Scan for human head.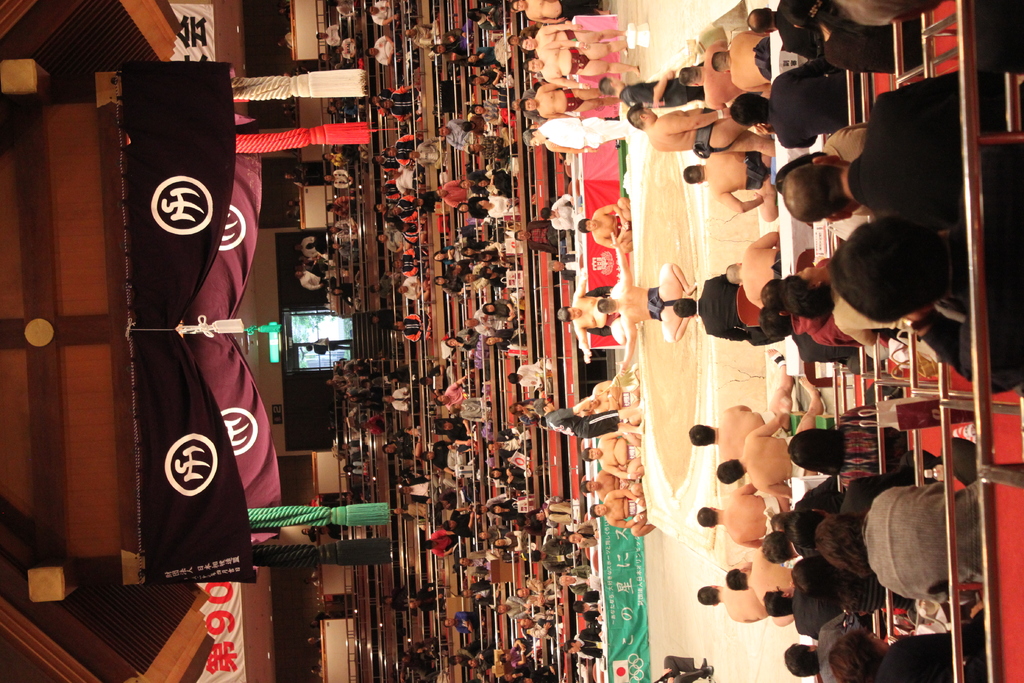
Scan result: x1=467 y1=53 x2=479 y2=65.
